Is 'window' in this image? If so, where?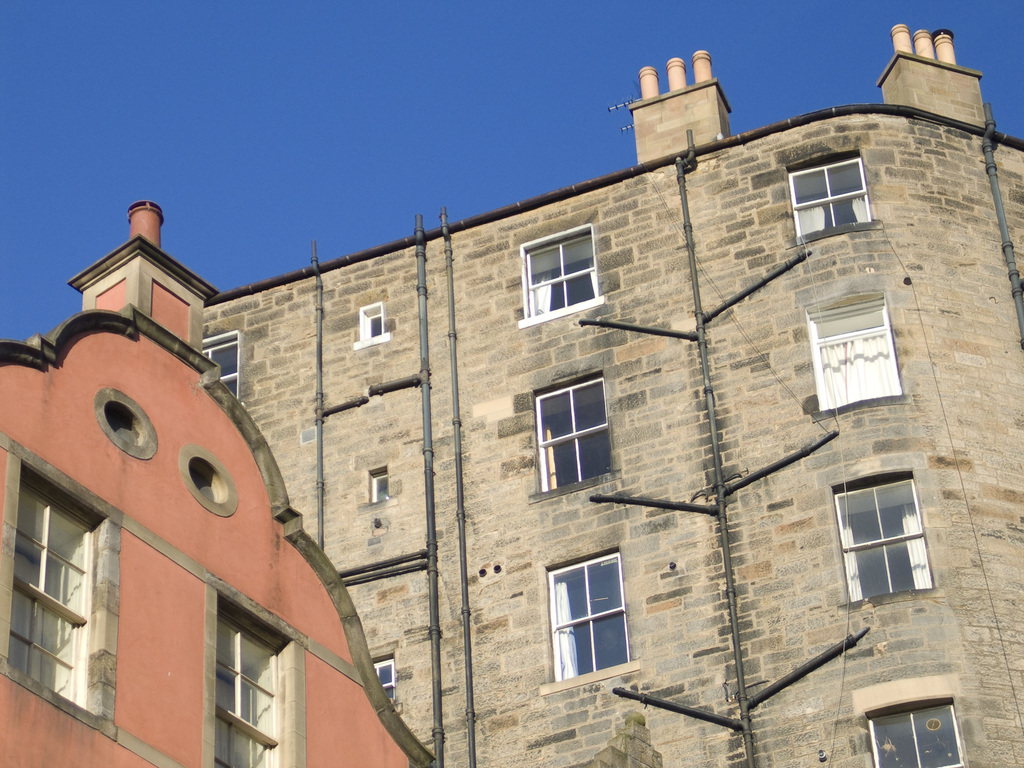
Yes, at detection(522, 379, 616, 498).
